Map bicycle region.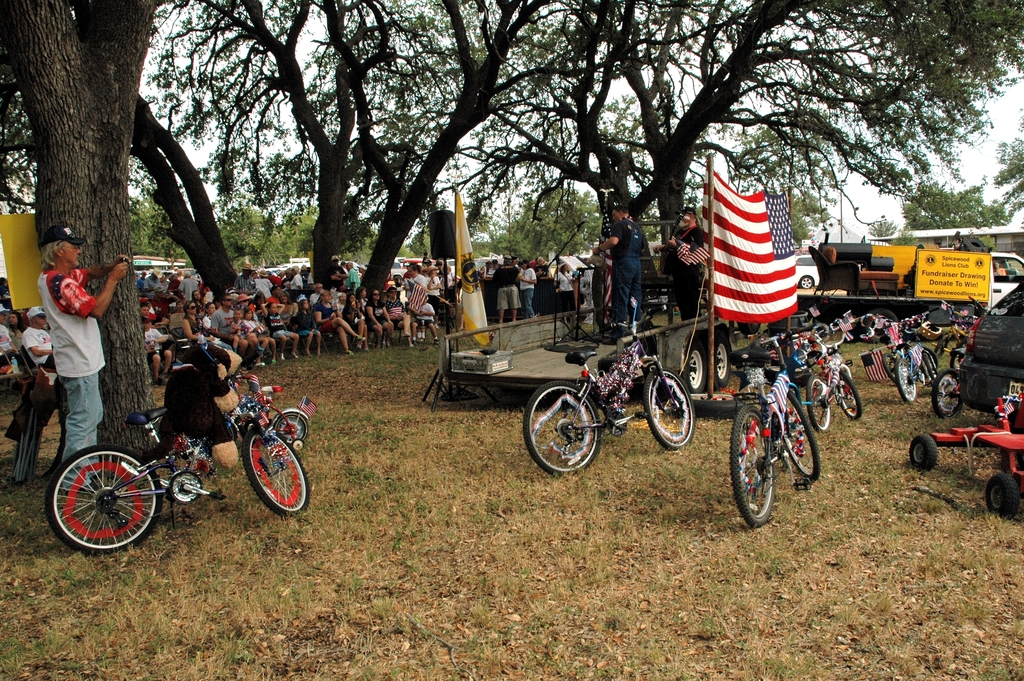
Mapped to crop(803, 327, 866, 438).
